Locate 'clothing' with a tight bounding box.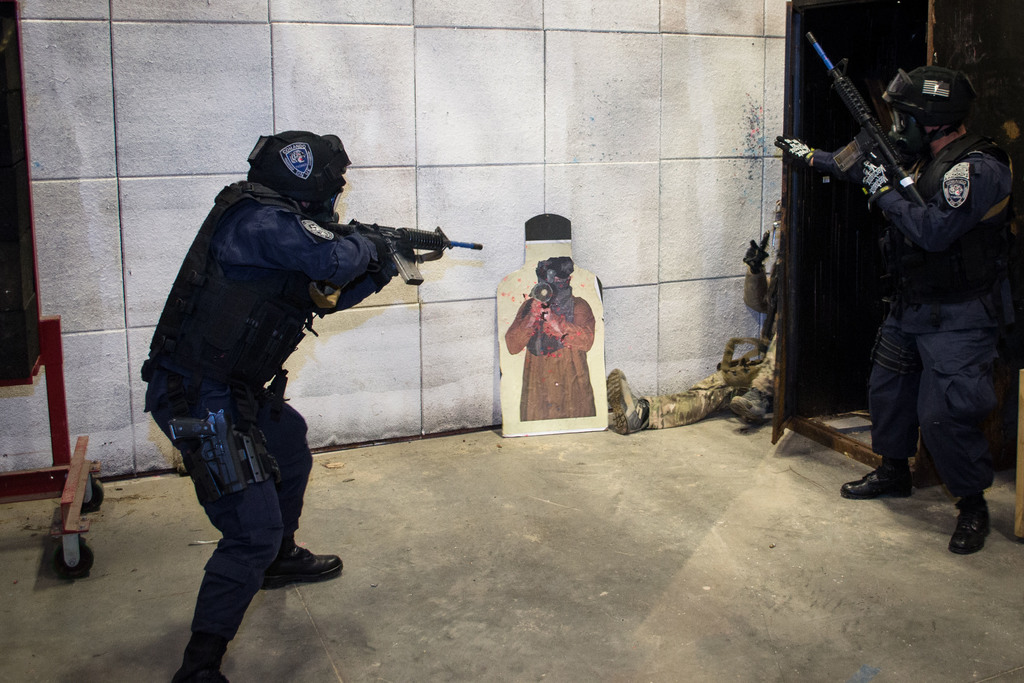
box(140, 179, 403, 650).
